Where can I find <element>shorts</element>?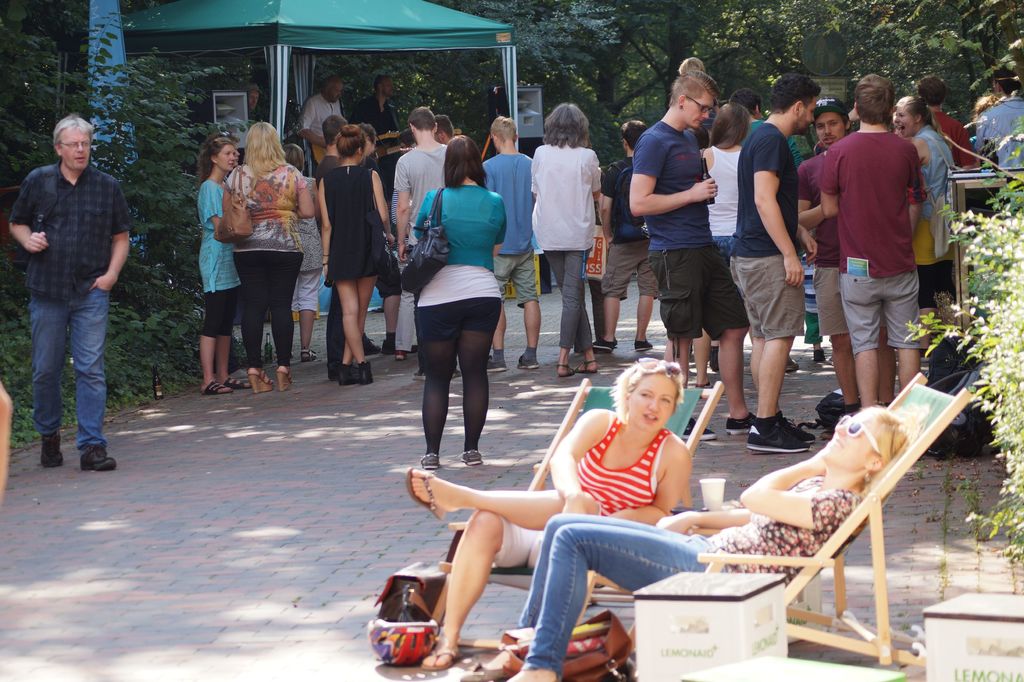
You can find it at [815, 266, 847, 335].
